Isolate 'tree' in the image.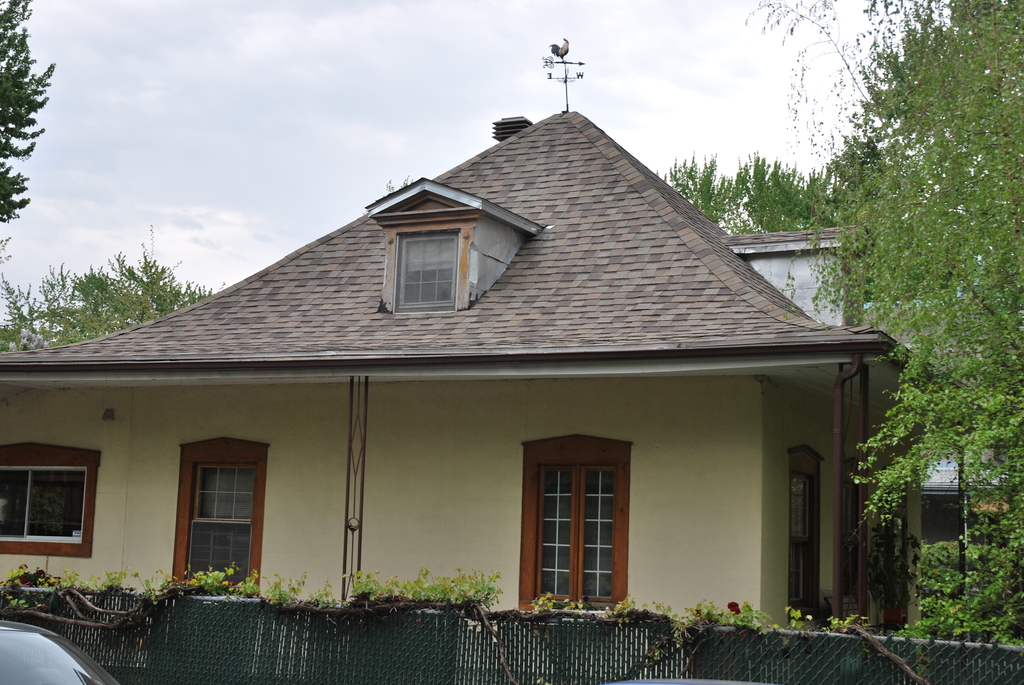
Isolated region: region(806, 123, 996, 615).
